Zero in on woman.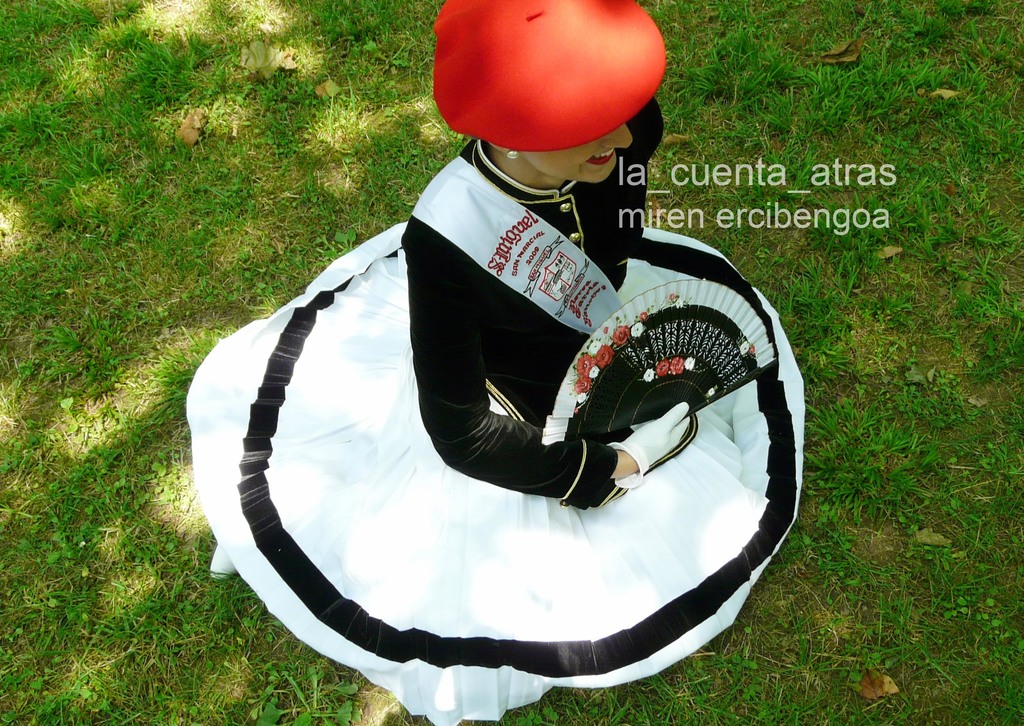
Zeroed in: (left=150, top=36, right=784, bottom=716).
